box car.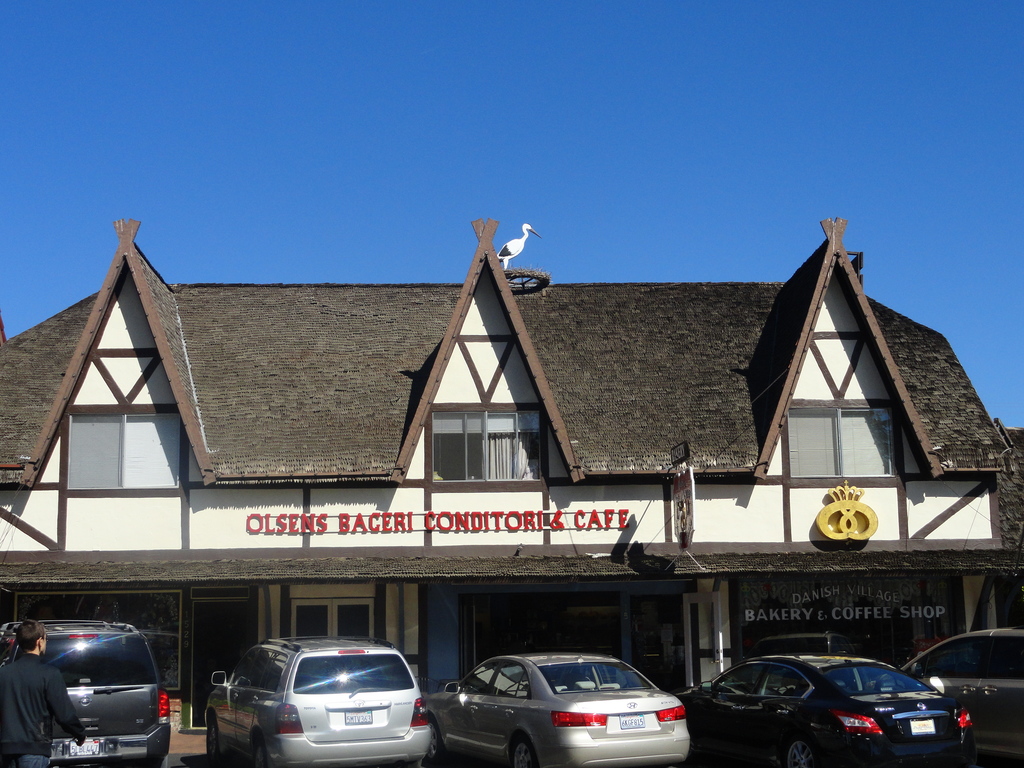
select_region(210, 632, 427, 767).
